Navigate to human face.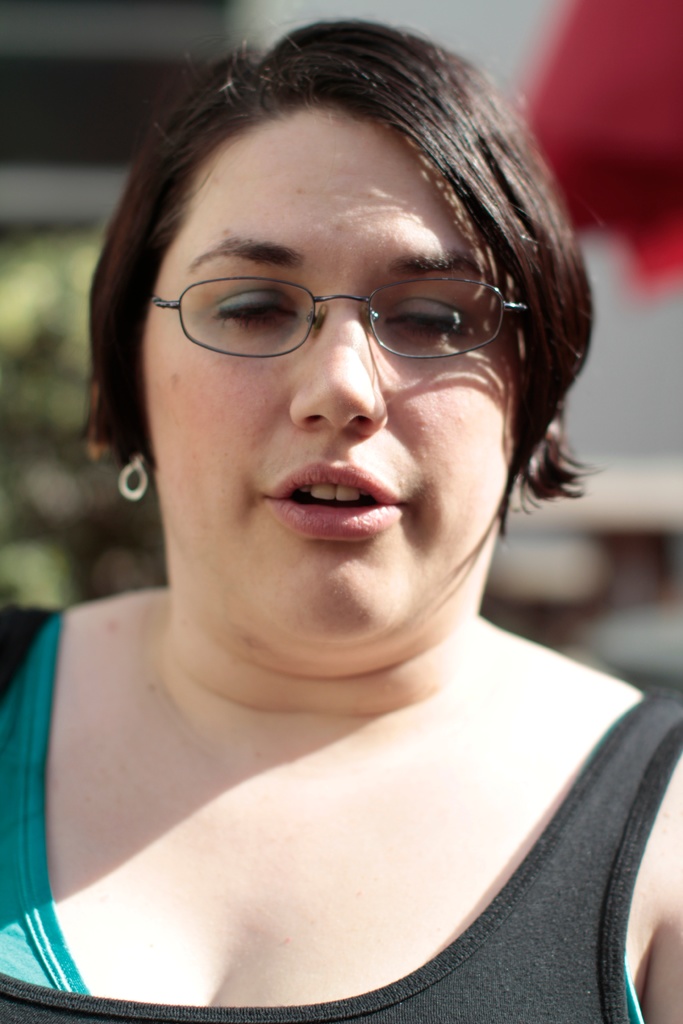
Navigation target: crop(145, 104, 515, 638).
